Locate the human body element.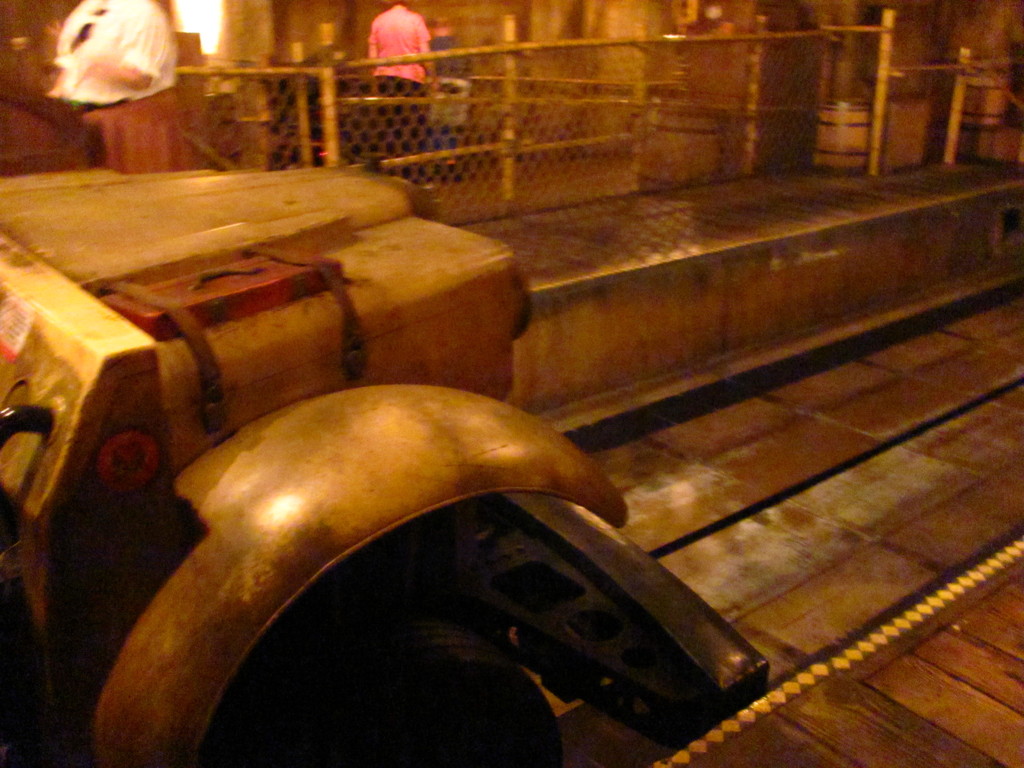
Element bbox: 365 0 438 171.
